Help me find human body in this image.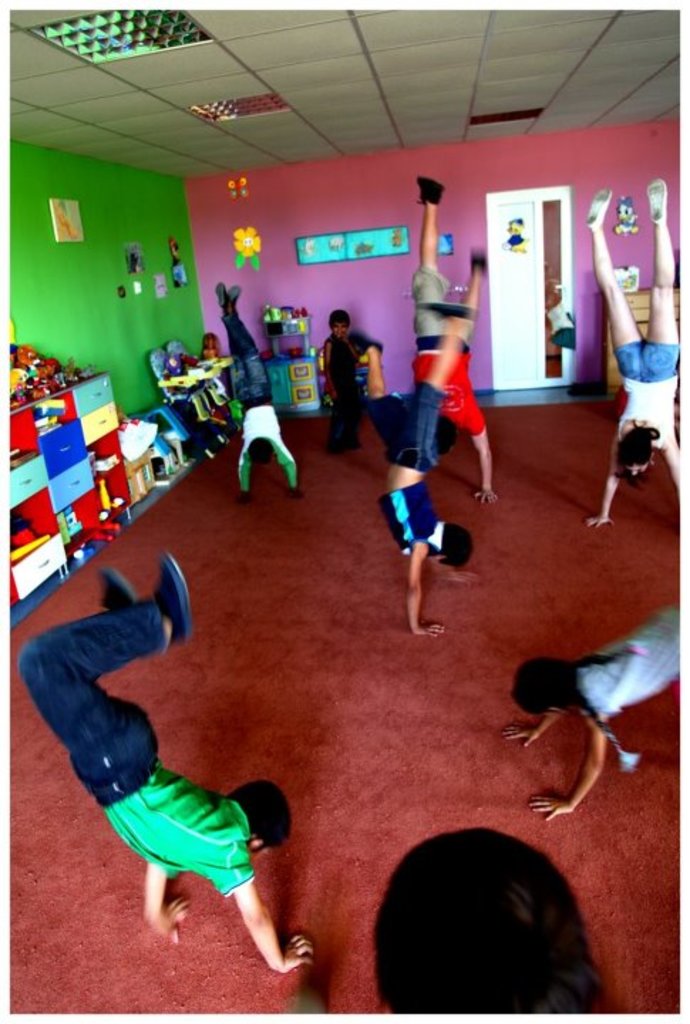
Found it: bbox(44, 540, 300, 957).
